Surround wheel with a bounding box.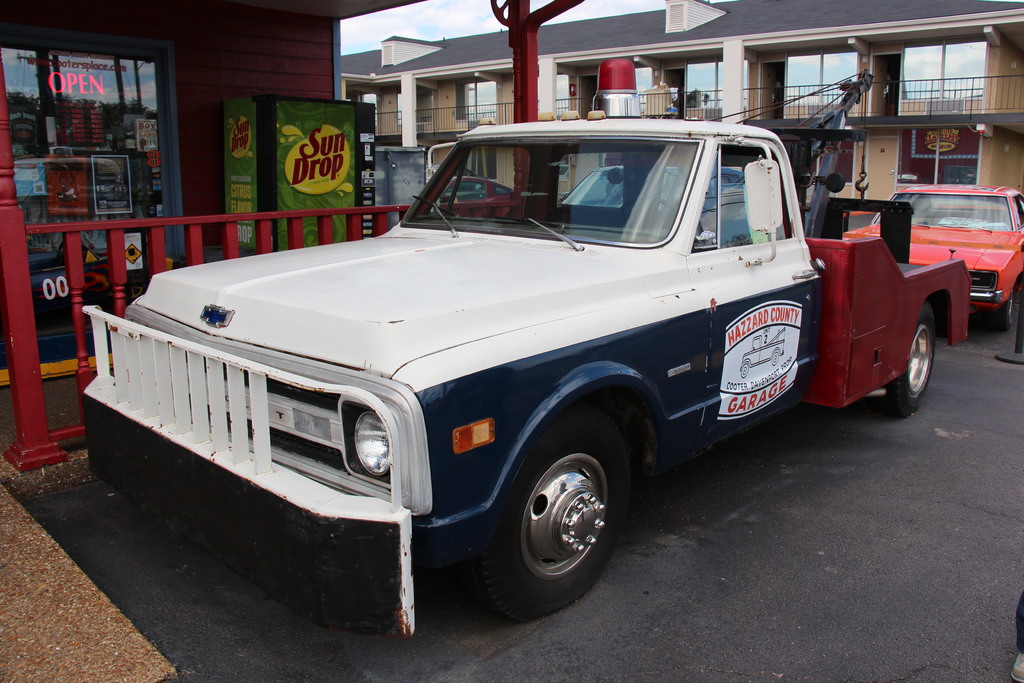
(616,197,680,236).
